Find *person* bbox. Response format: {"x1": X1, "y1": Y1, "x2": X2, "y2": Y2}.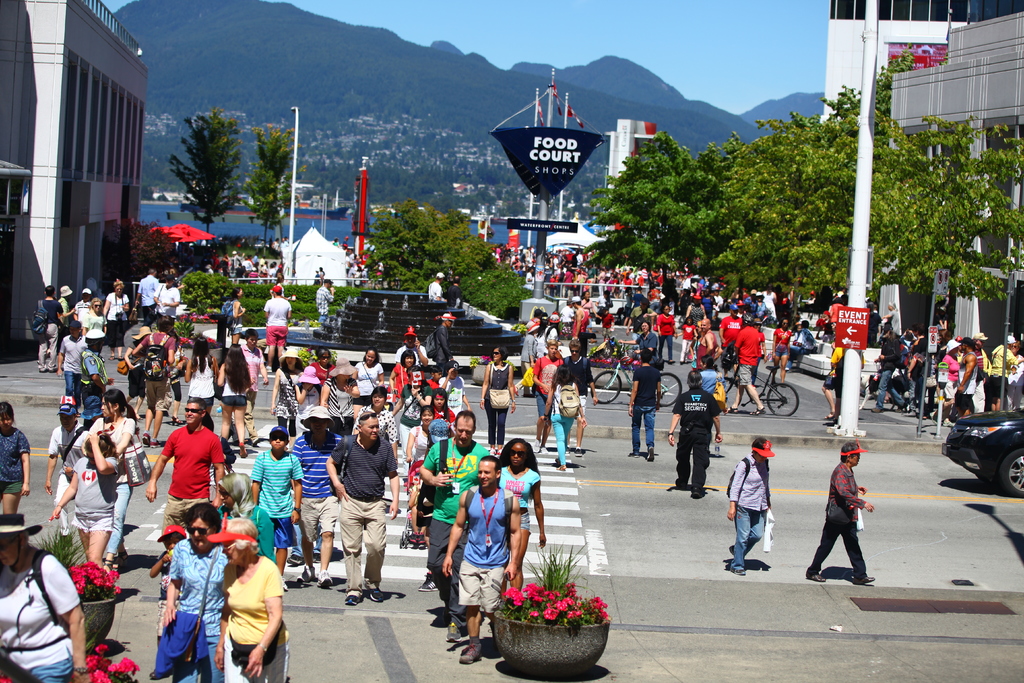
{"x1": 533, "y1": 344, "x2": 571, "y2": 456}.
